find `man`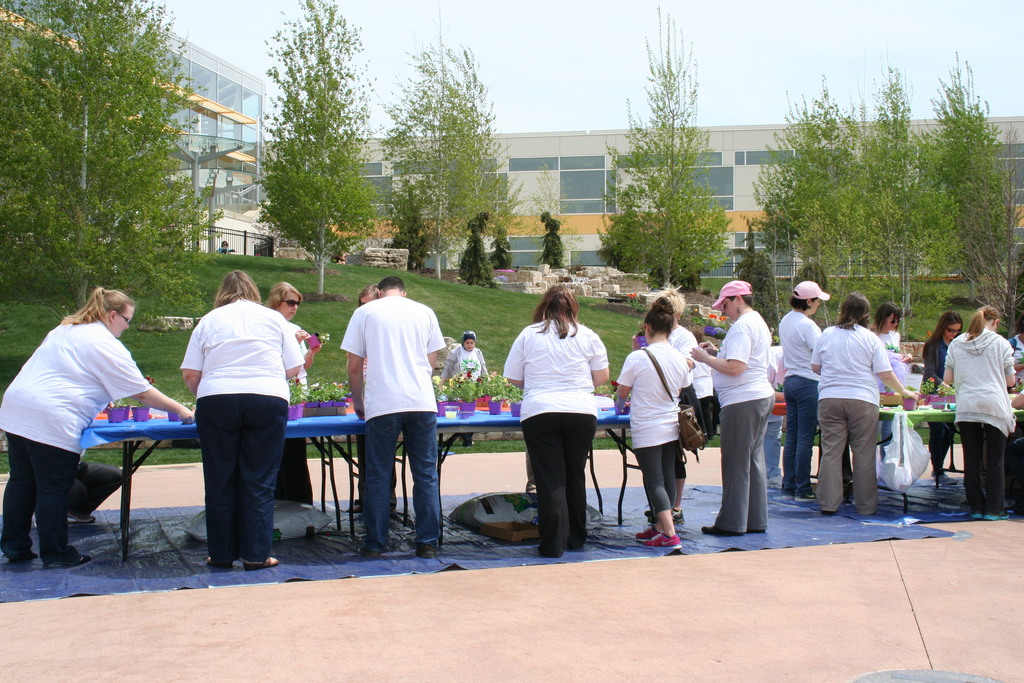
343, 279, 445, 561
